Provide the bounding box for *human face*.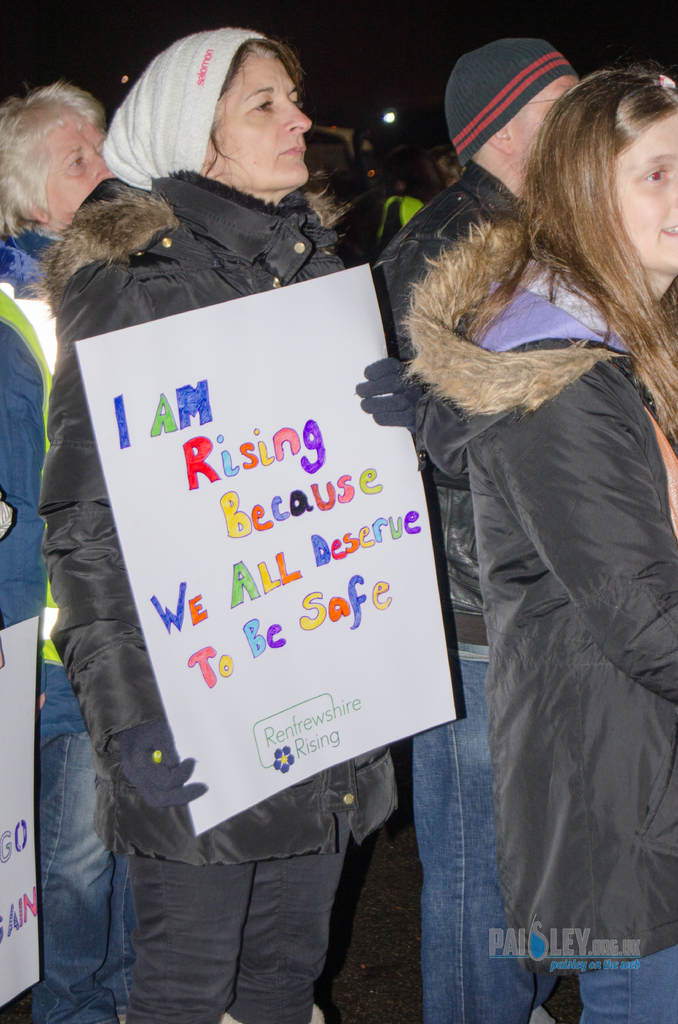
select_region(30, 104, 109, 230).
